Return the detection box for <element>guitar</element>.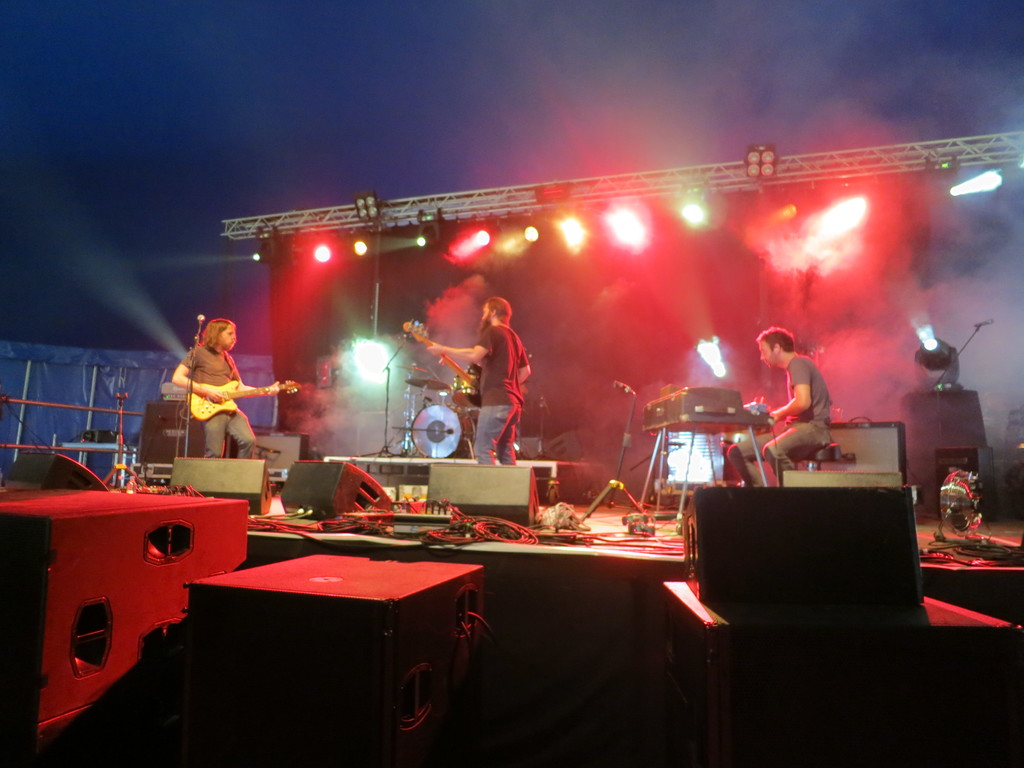
401,324,486,406.
